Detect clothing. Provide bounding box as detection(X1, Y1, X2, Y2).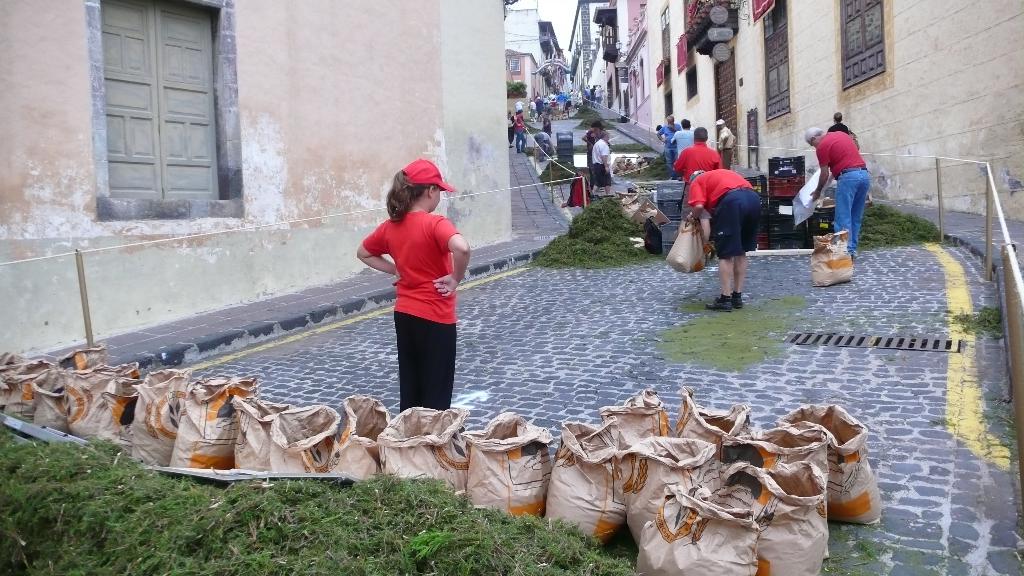
detection(538, 119, 549, 138).
